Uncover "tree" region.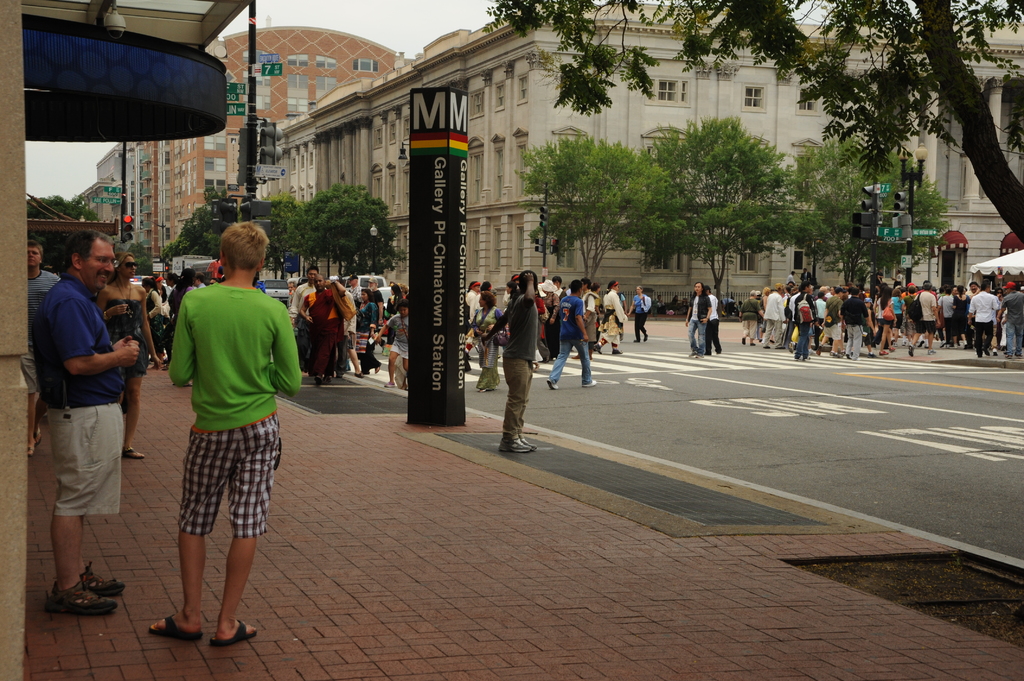
Uncovered: box(267, 199, 300, 284).
